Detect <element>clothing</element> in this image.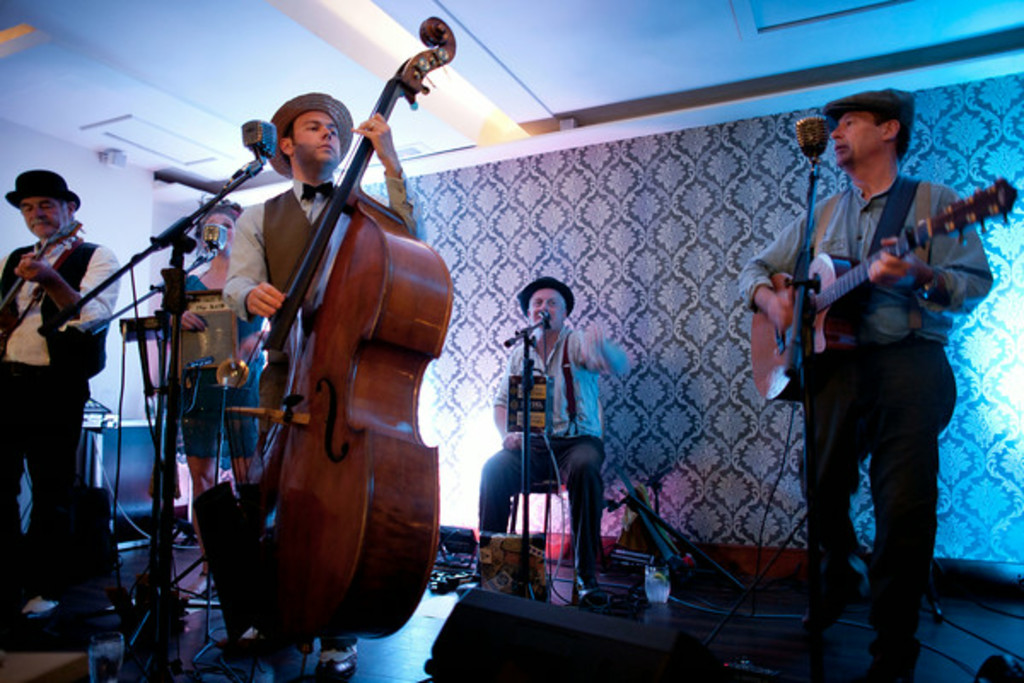
Detection: (x1=476, y1=328, x2=606, y2=587).
